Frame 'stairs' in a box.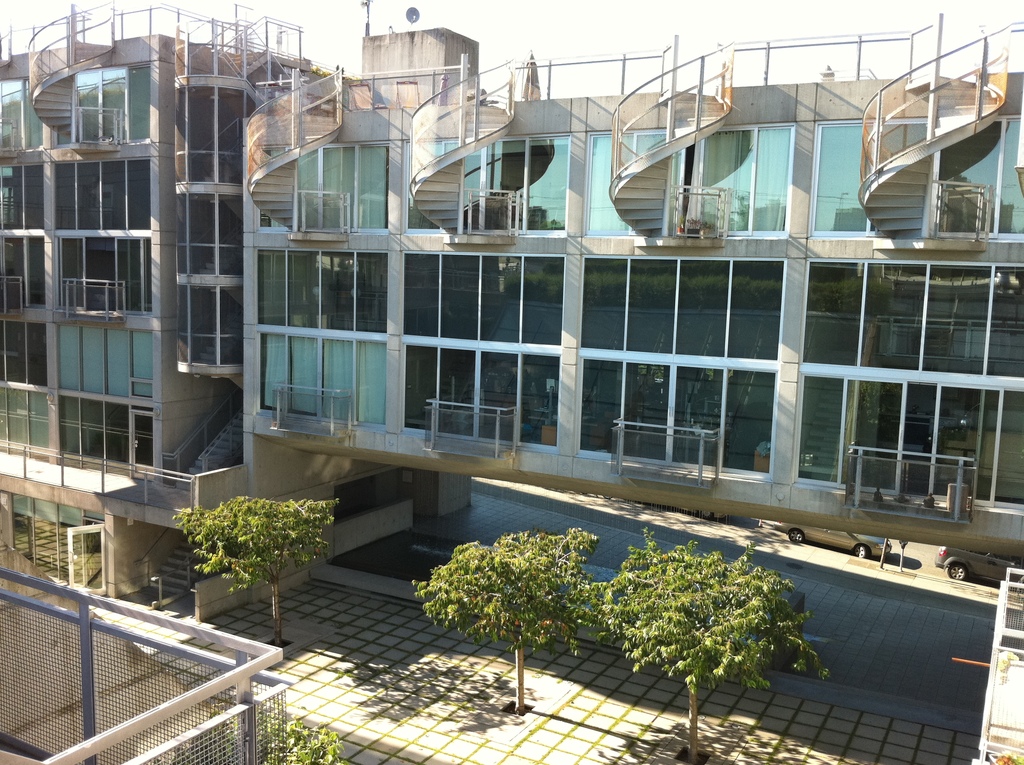
(x1=250, y1=104, x2=342, y2=235).
